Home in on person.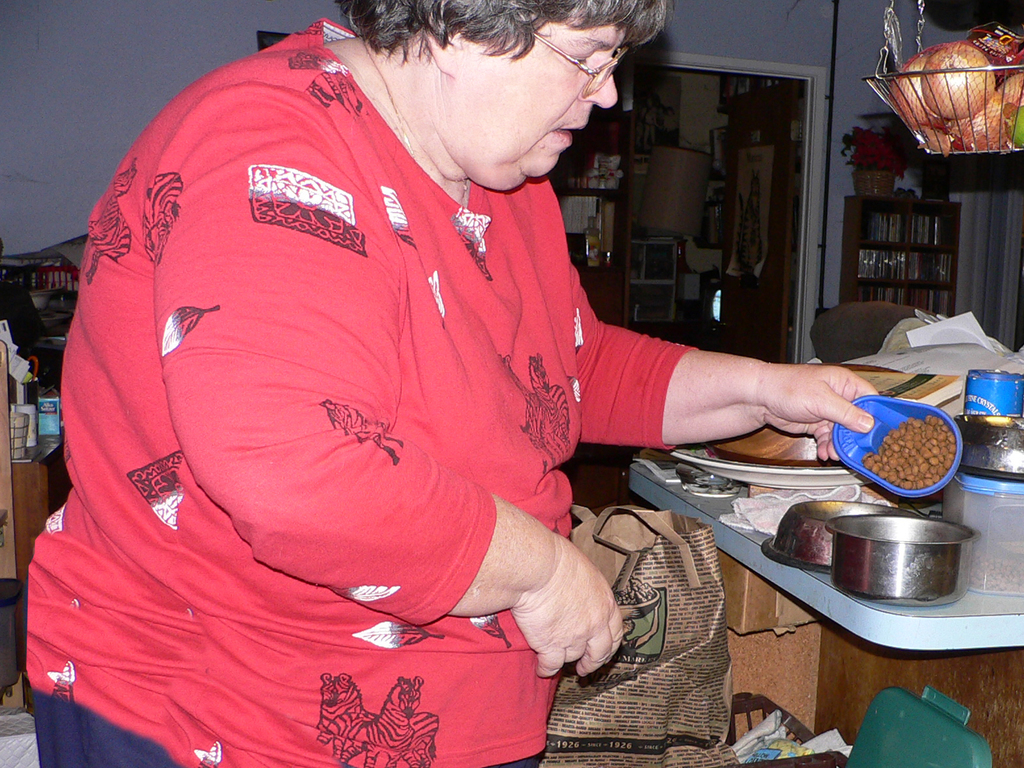
Homed in at detection(67, 0, 874, 720).
